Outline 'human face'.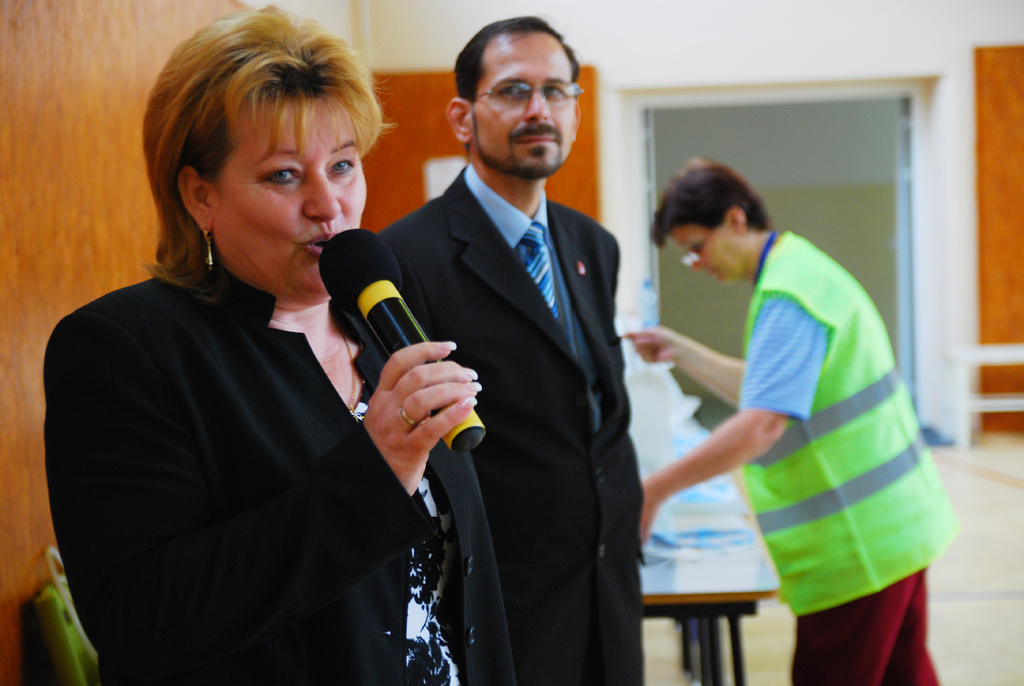
Outline: select_region(216, 97, 365, 297).
